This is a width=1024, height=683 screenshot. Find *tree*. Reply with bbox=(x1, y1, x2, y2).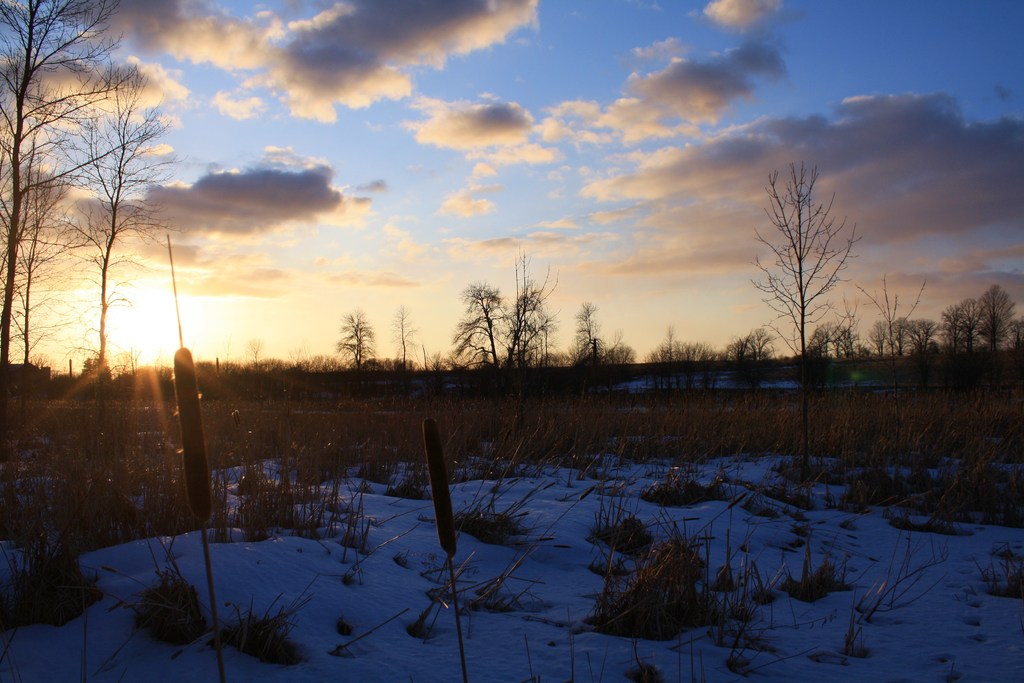
bbox=(499, 281, 556, 372).
